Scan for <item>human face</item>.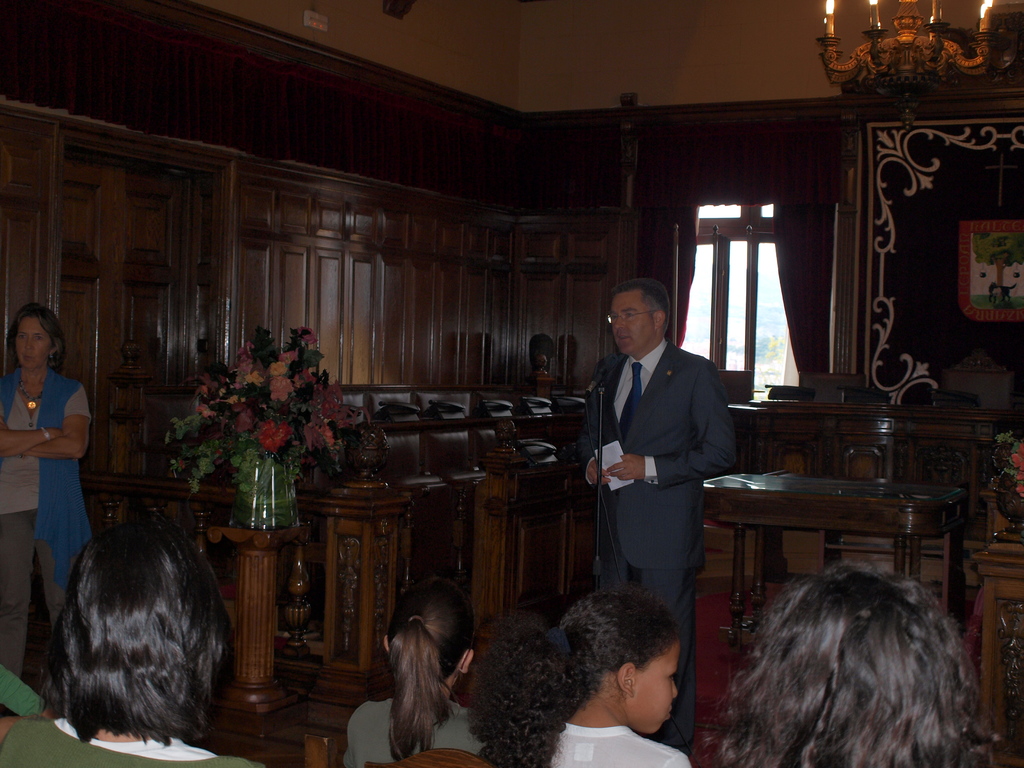
Scan result: bbox=(609, 289, 655, 353).
